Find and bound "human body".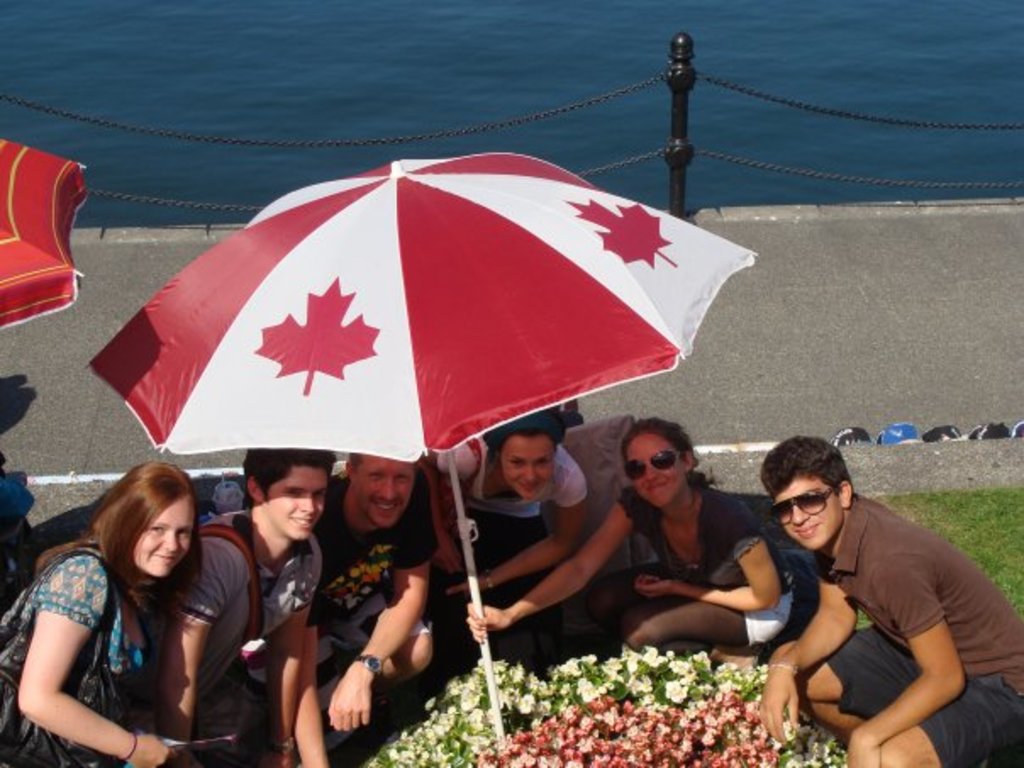
Bound: 315/475/431/760.
